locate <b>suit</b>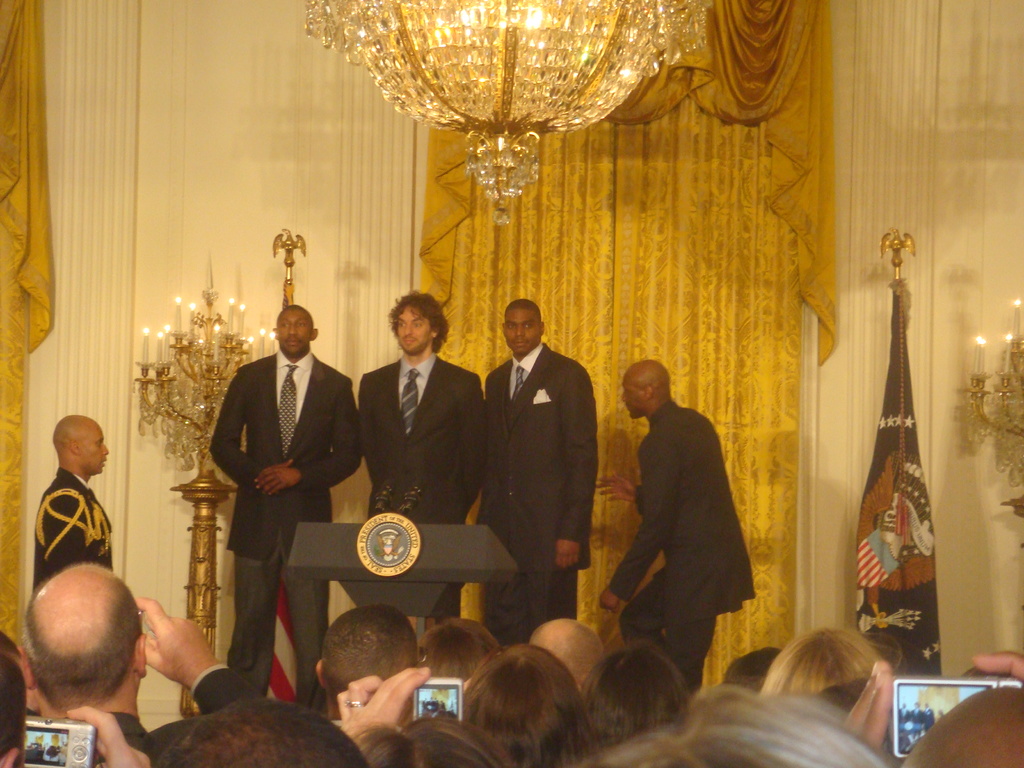
region(607, 400, 757, 695)
